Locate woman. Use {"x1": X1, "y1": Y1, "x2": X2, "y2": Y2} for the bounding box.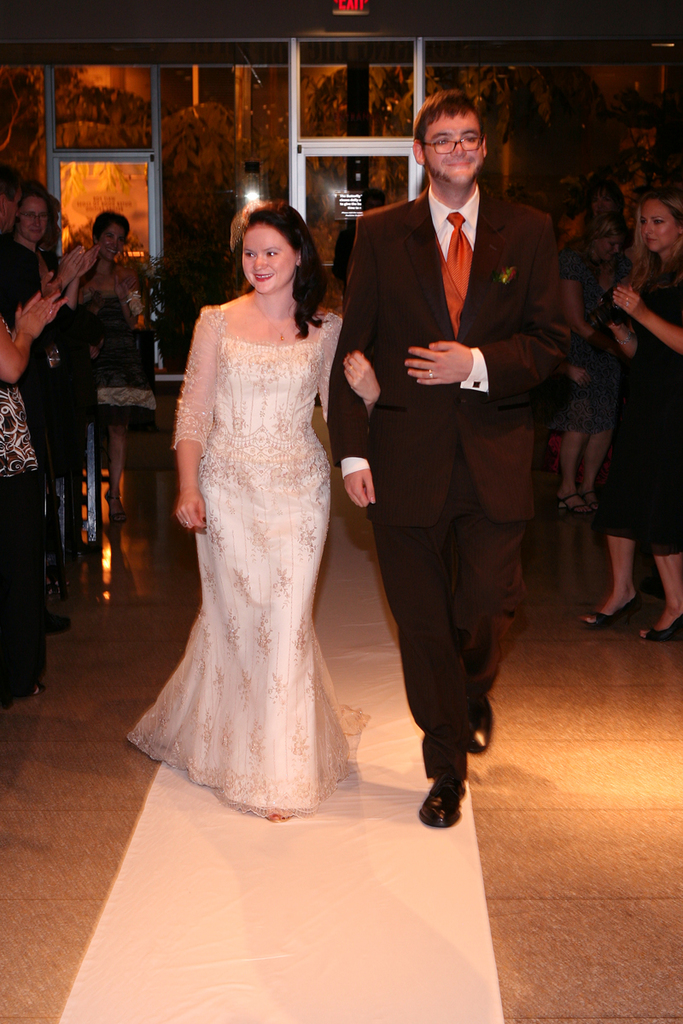
{"x1": 577, "y1": 187, "x2": 682, "y2": 637}.
